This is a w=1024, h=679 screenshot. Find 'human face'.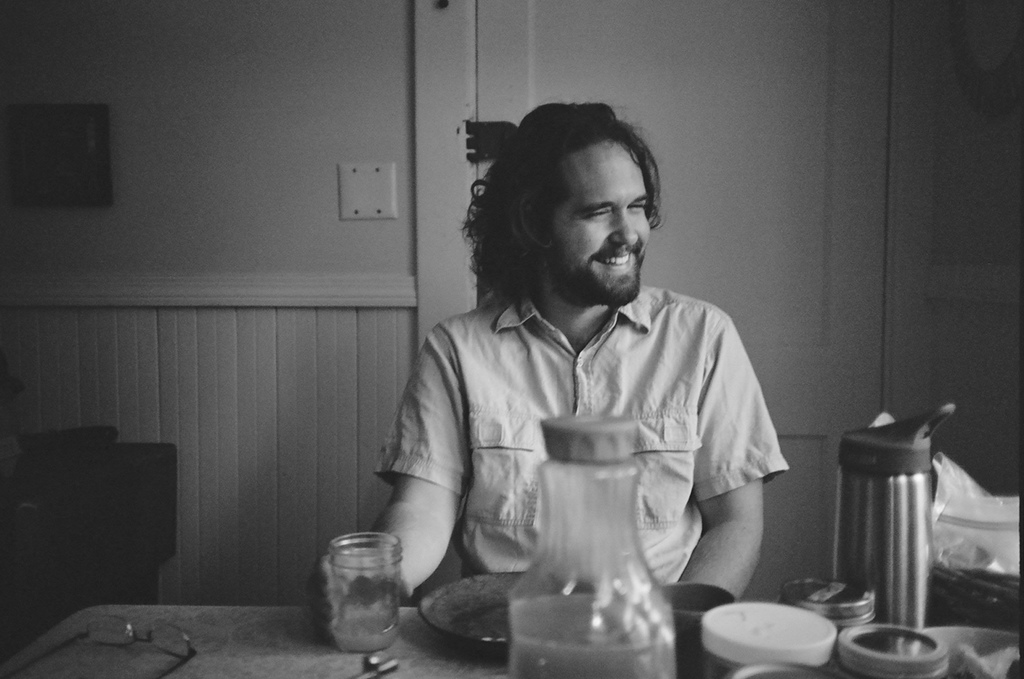
Bounding box: [left=541, top=140, right=653, bottom=309].
